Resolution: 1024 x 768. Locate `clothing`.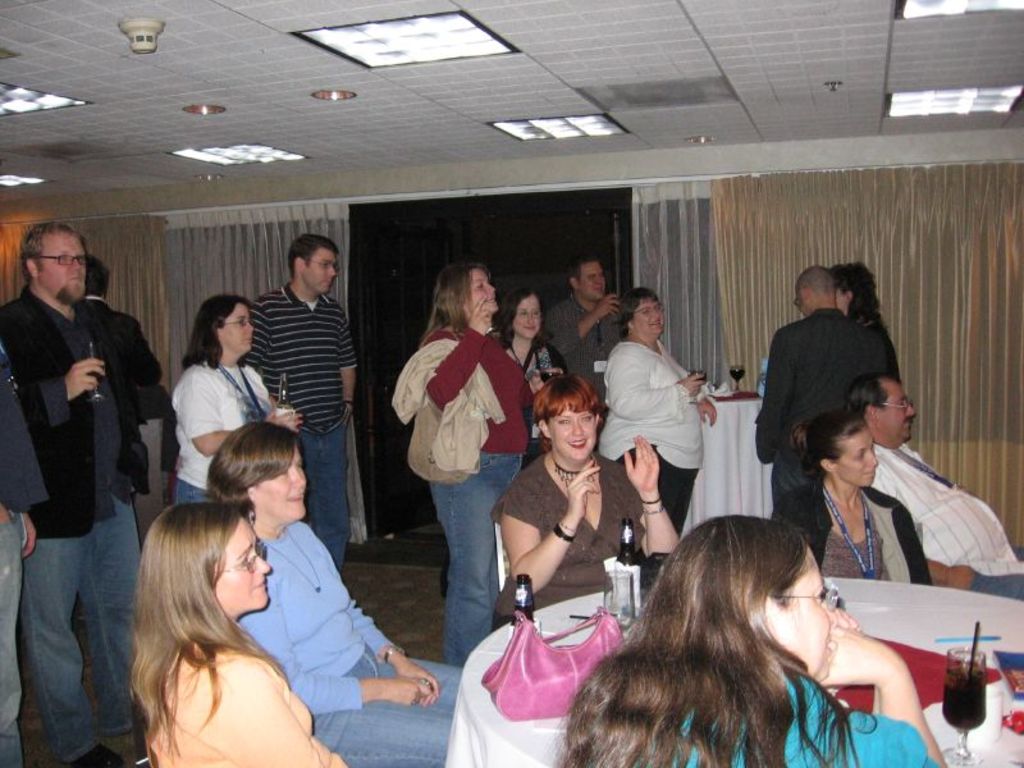
crop(521, 340, 553, 422).
